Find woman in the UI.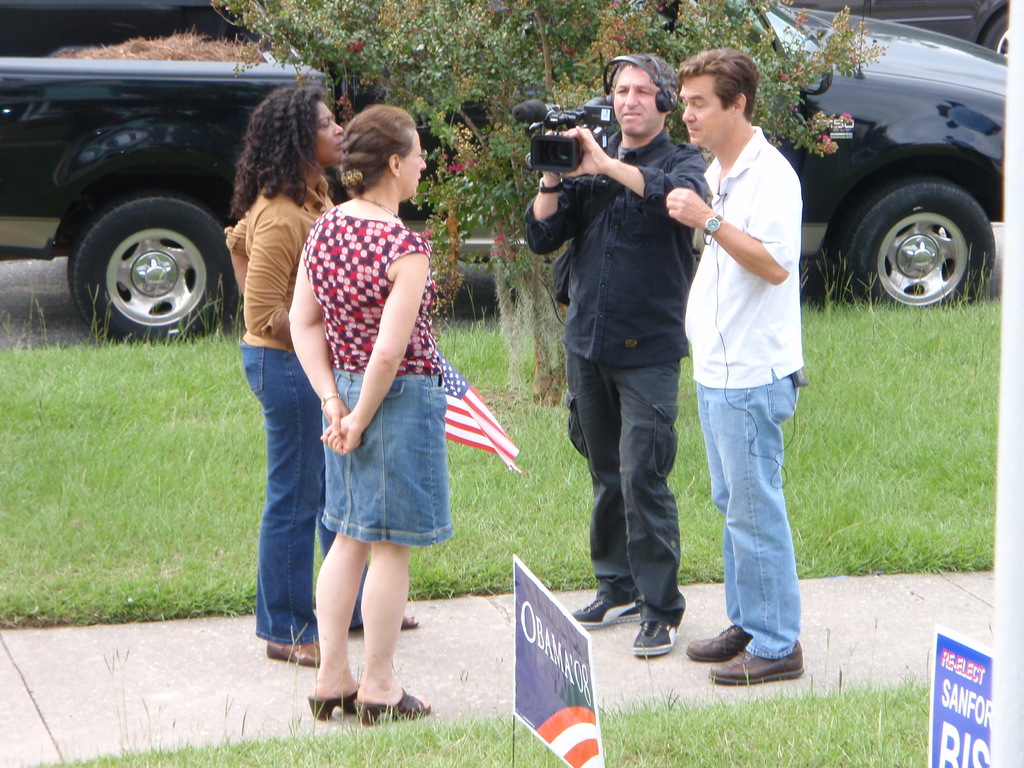
UI element at x1=284, y1=103, x2=452, y2=723.
